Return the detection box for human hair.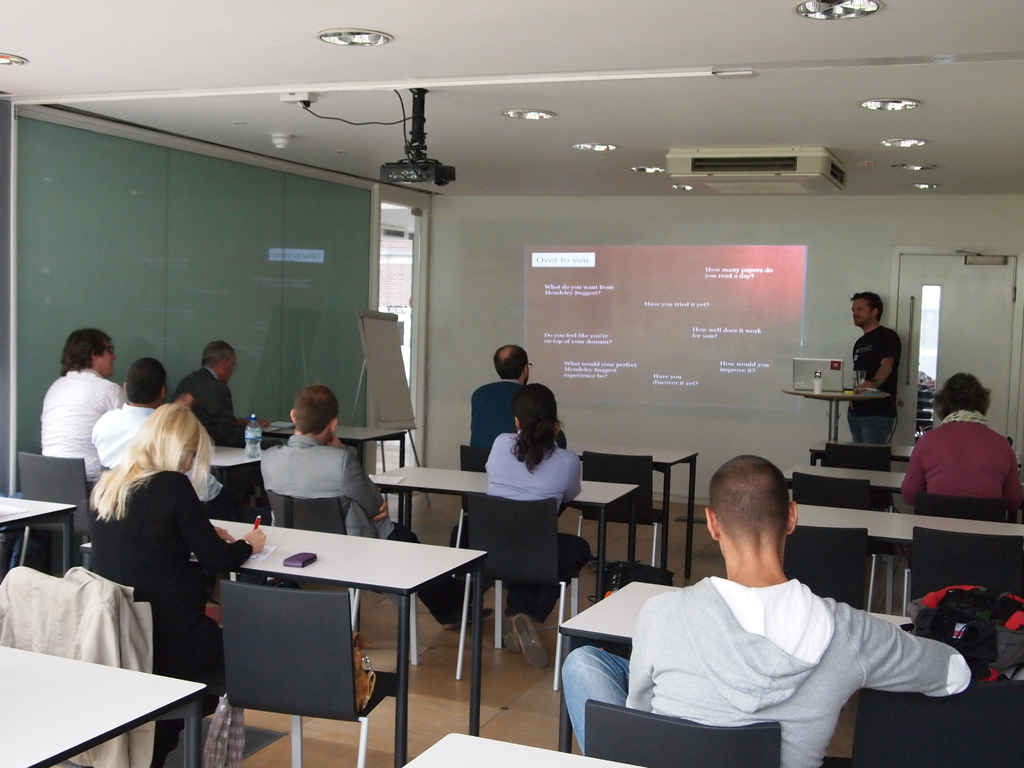
[left=60, top=326, right=114, bottom=379].
